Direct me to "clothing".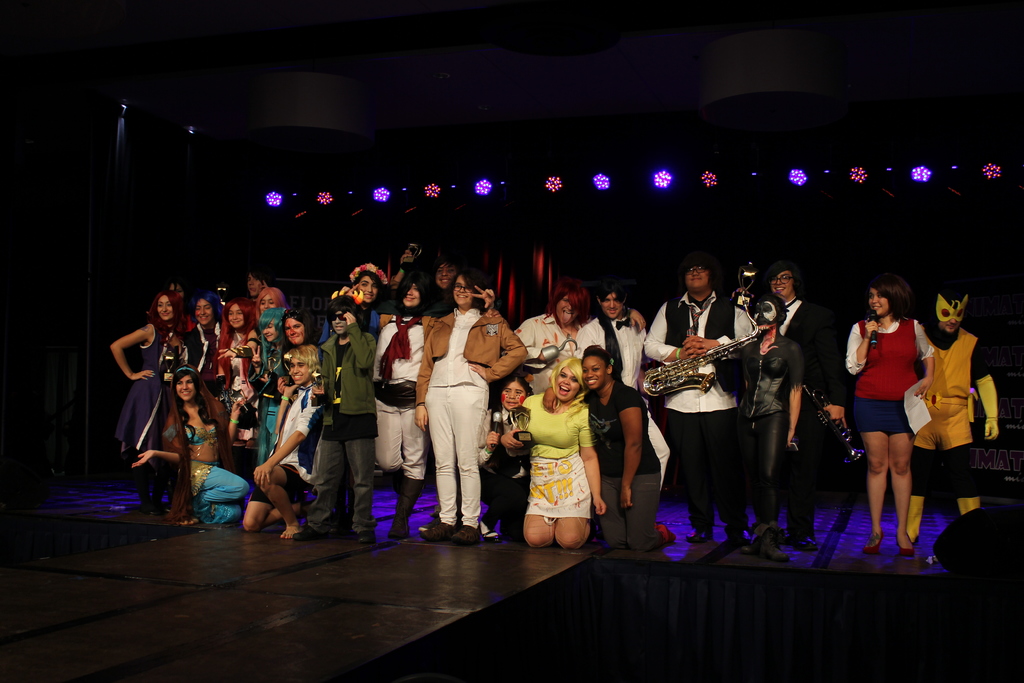
Direction: (left=584, top=378, right=664, bottom=551).
